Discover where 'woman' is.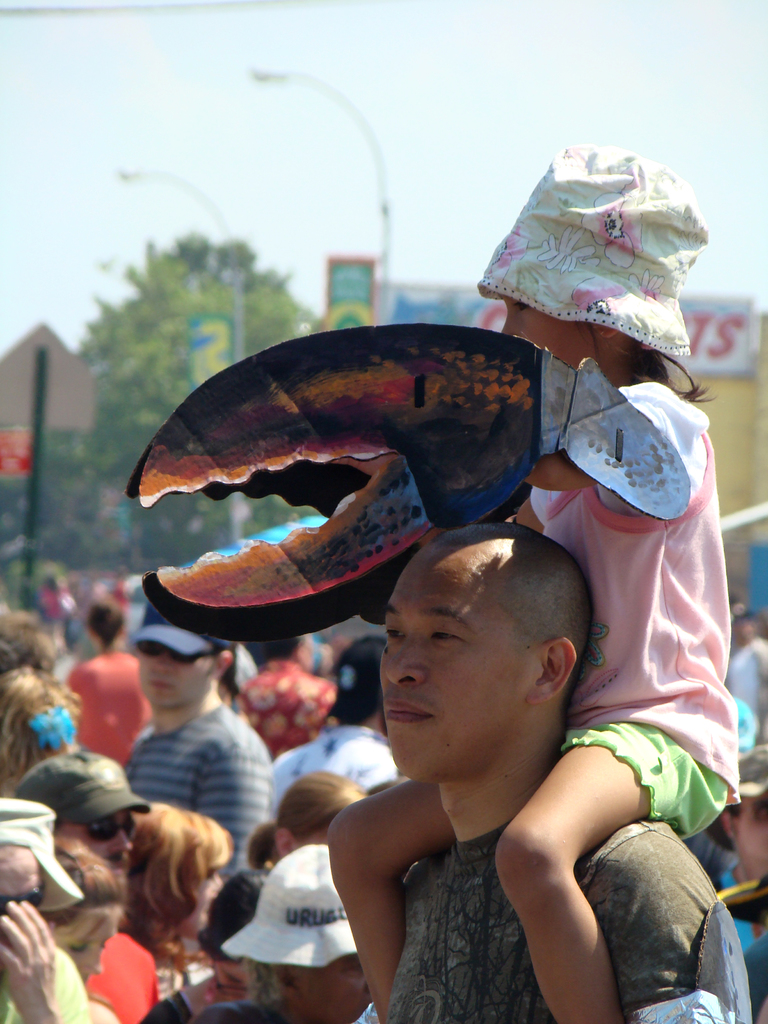
Discovered at region(54, 842, 132, 1023).
